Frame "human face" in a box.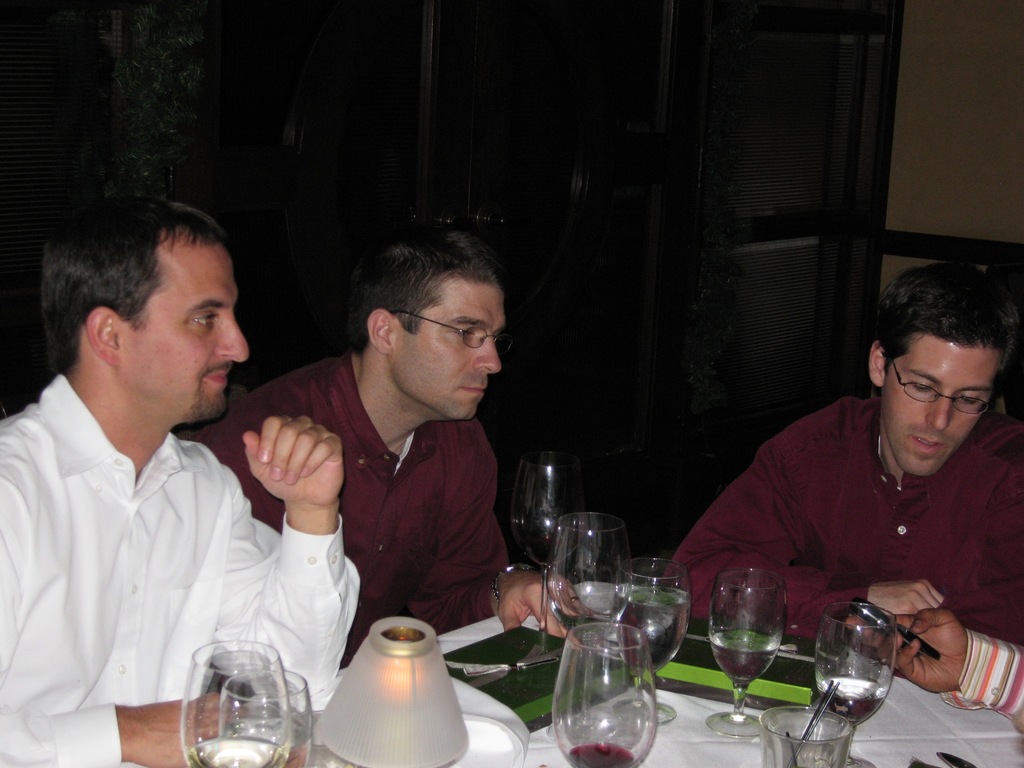
left=888, top=331, right=998, bottom=472.
